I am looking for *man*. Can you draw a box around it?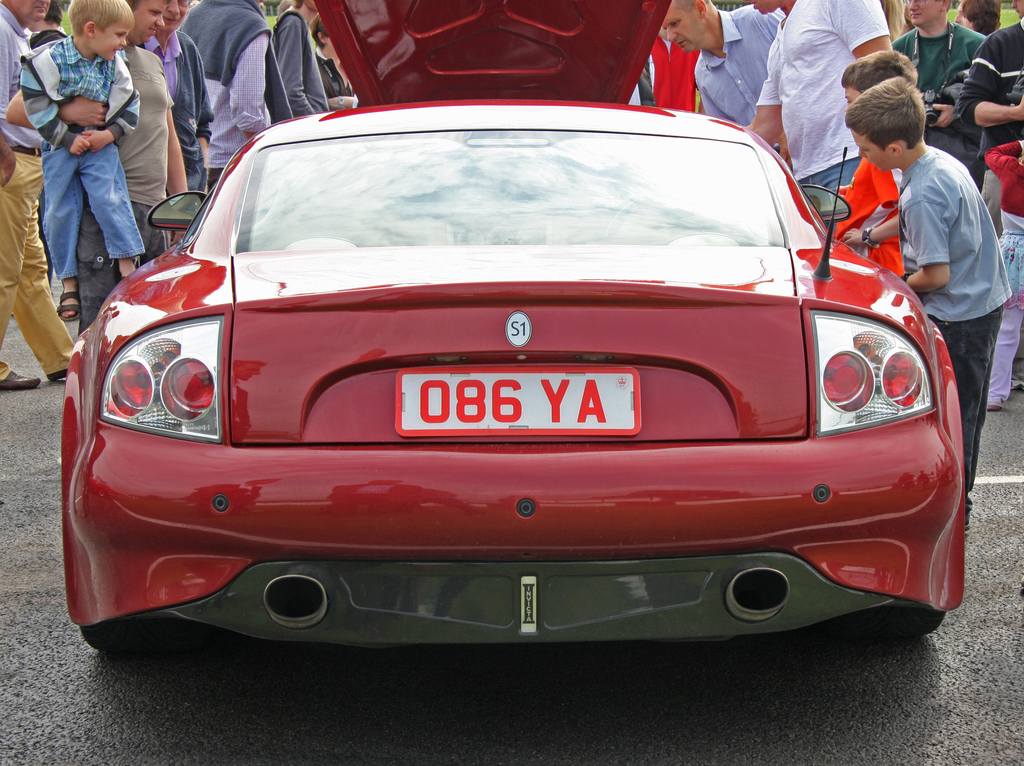
Sure, the bounding box is <bbox>746, 0, 892, 232</bbox>.
